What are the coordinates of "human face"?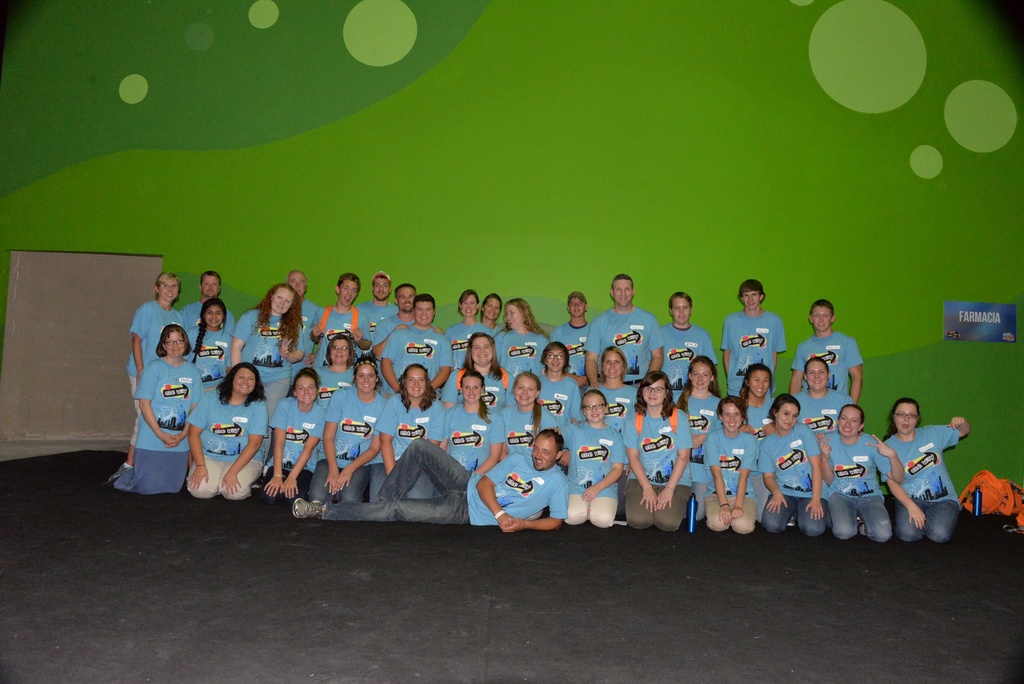
<box>397,287,413,314</box>.
